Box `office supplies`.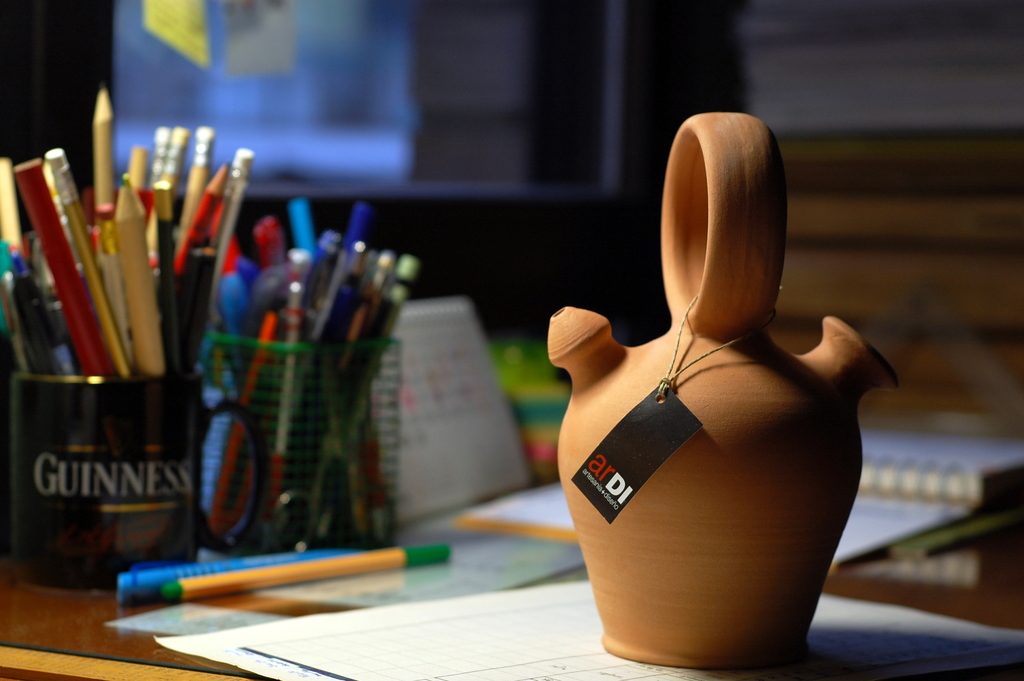
BBox(325, 256, 360, 351).
